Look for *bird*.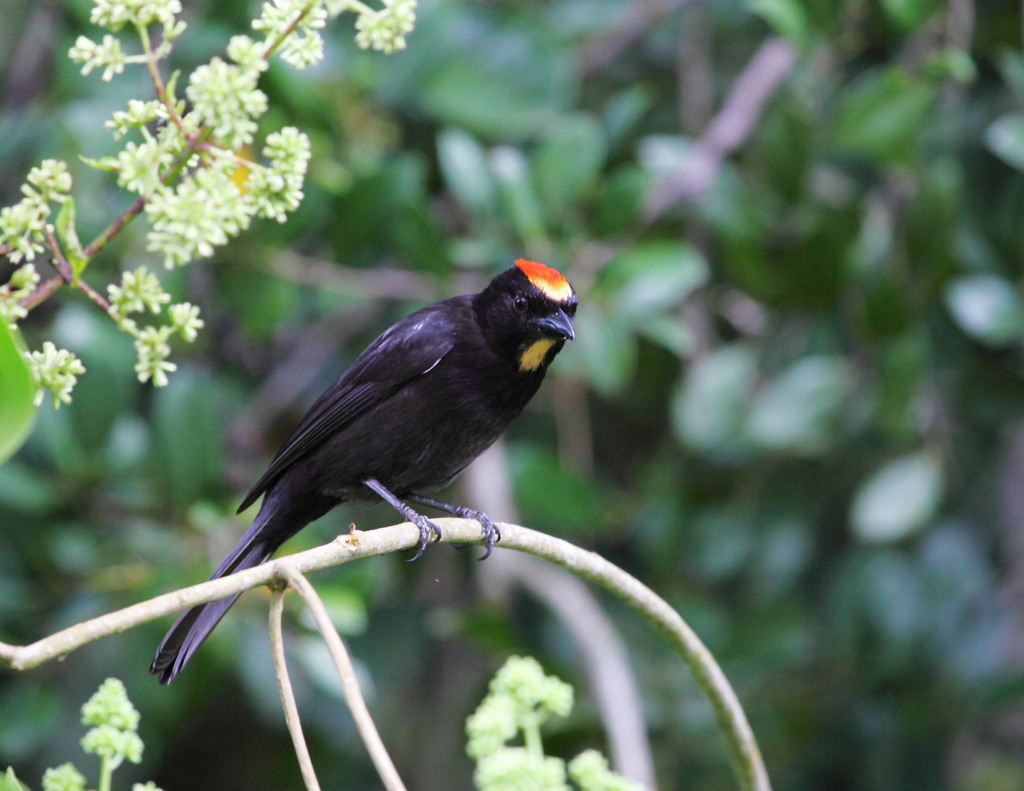
Found: 137, 254, 586, 664.
